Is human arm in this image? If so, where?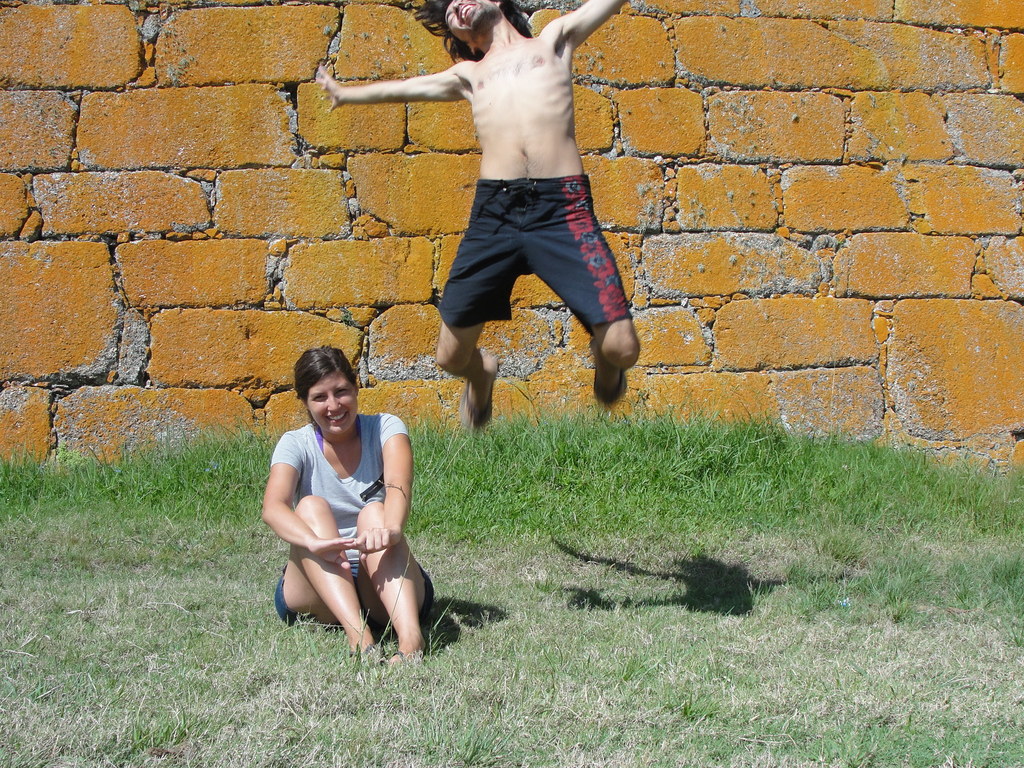
Yes, at rect(544, 0, 632, 49).
